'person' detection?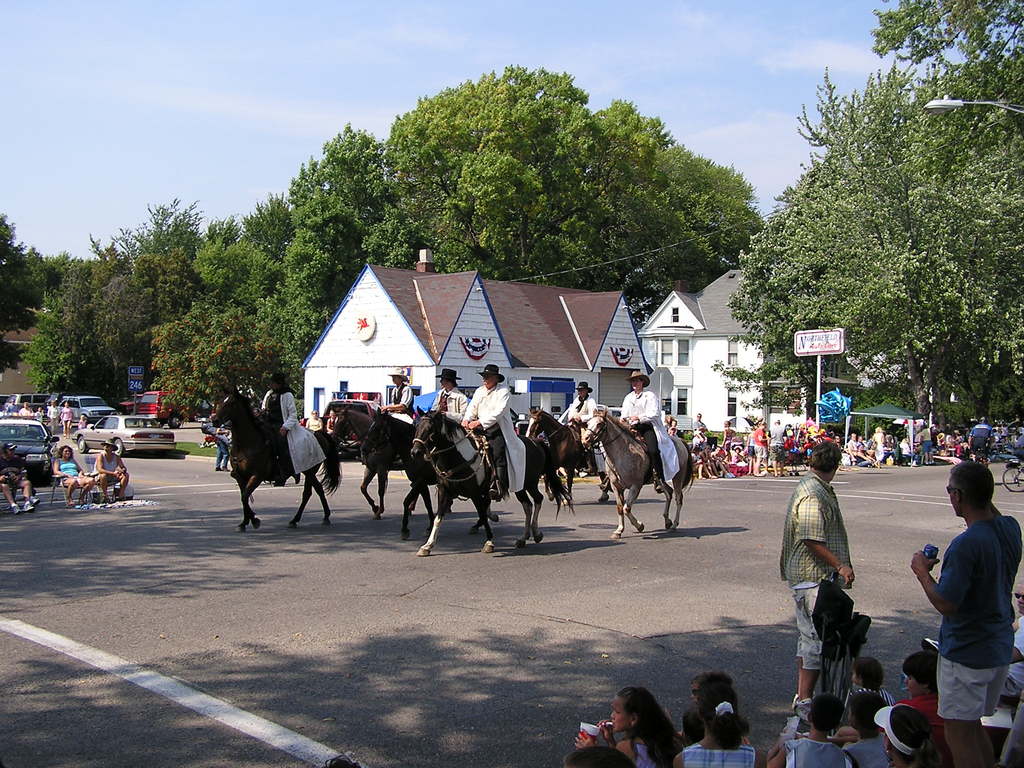
911 459 1021 767
